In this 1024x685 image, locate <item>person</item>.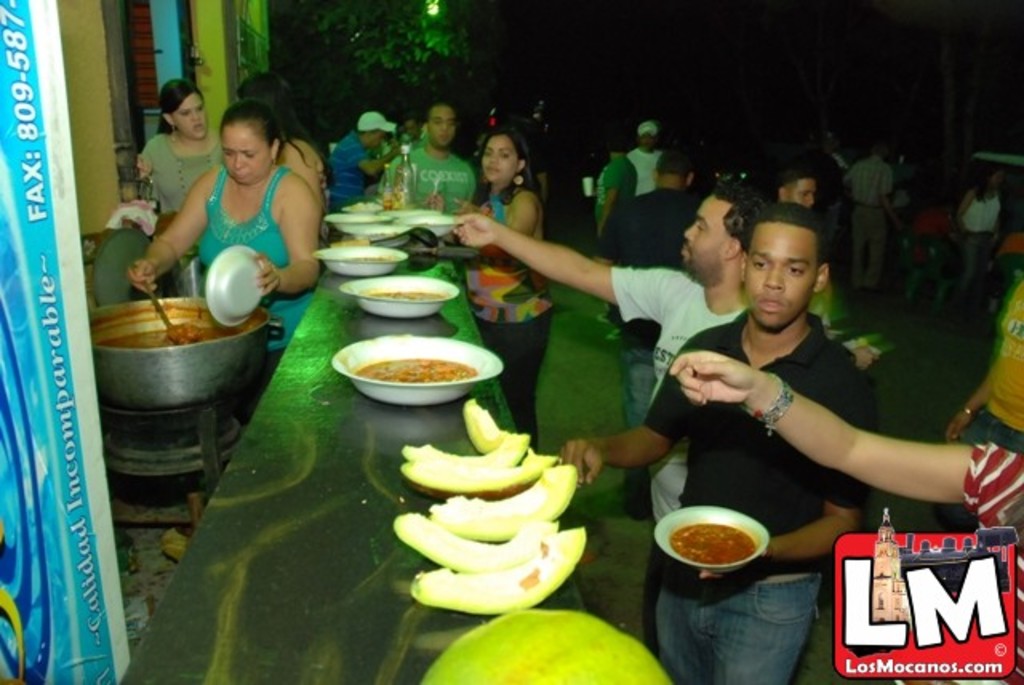
Bounding box: bbox=(603, 146, 720, 349).
